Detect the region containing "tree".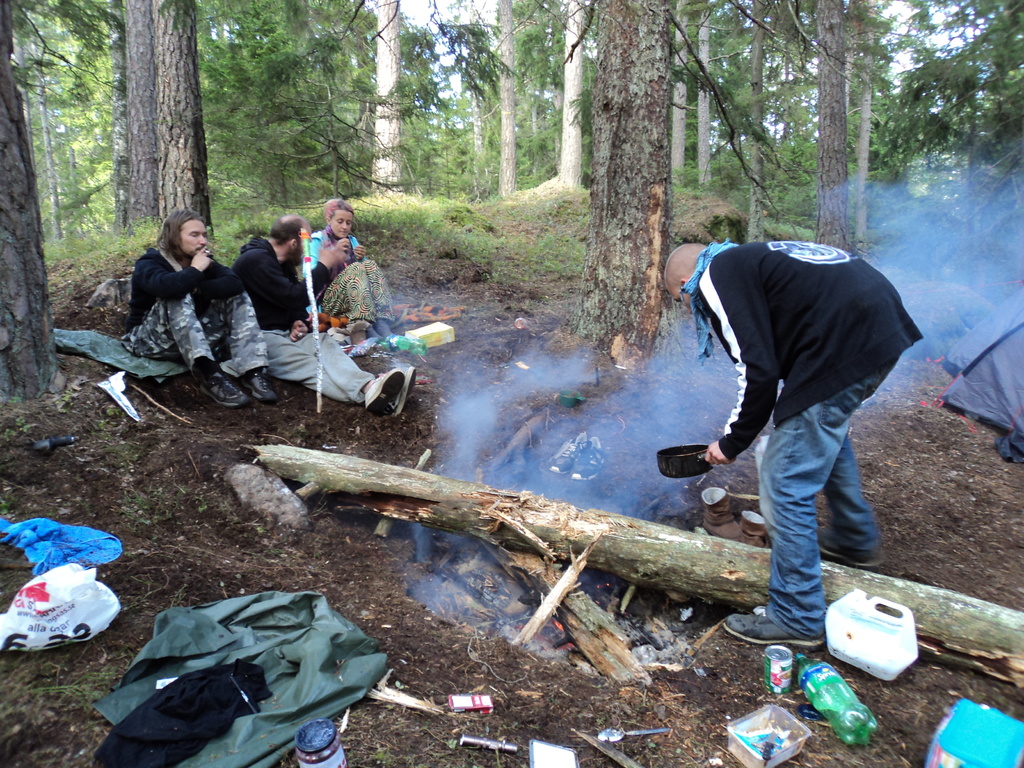
crop(106, 0, 219, 237).
